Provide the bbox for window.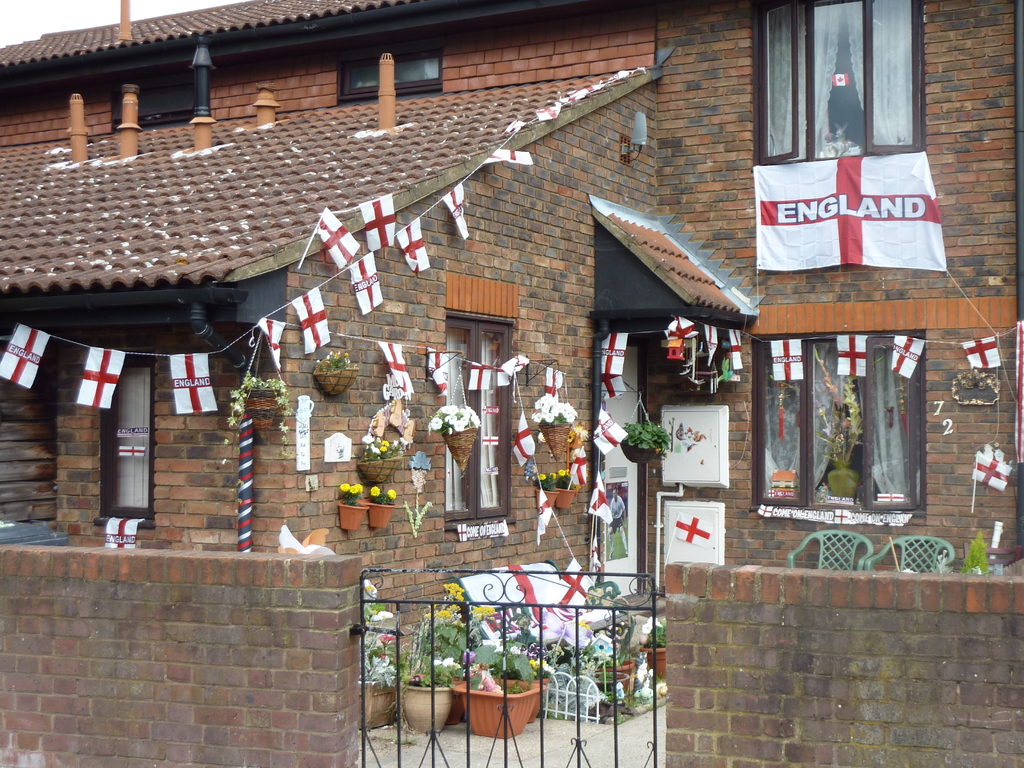
Rect(746, 0, 928, 164).
